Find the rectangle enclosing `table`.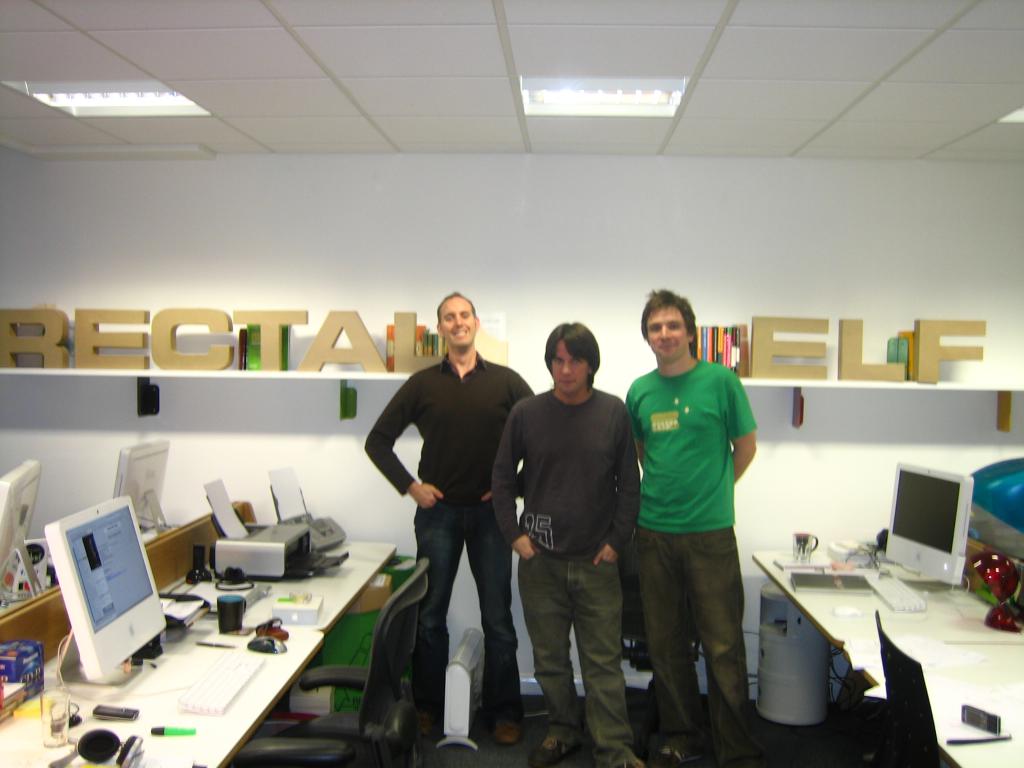
751/539/1023/767.
